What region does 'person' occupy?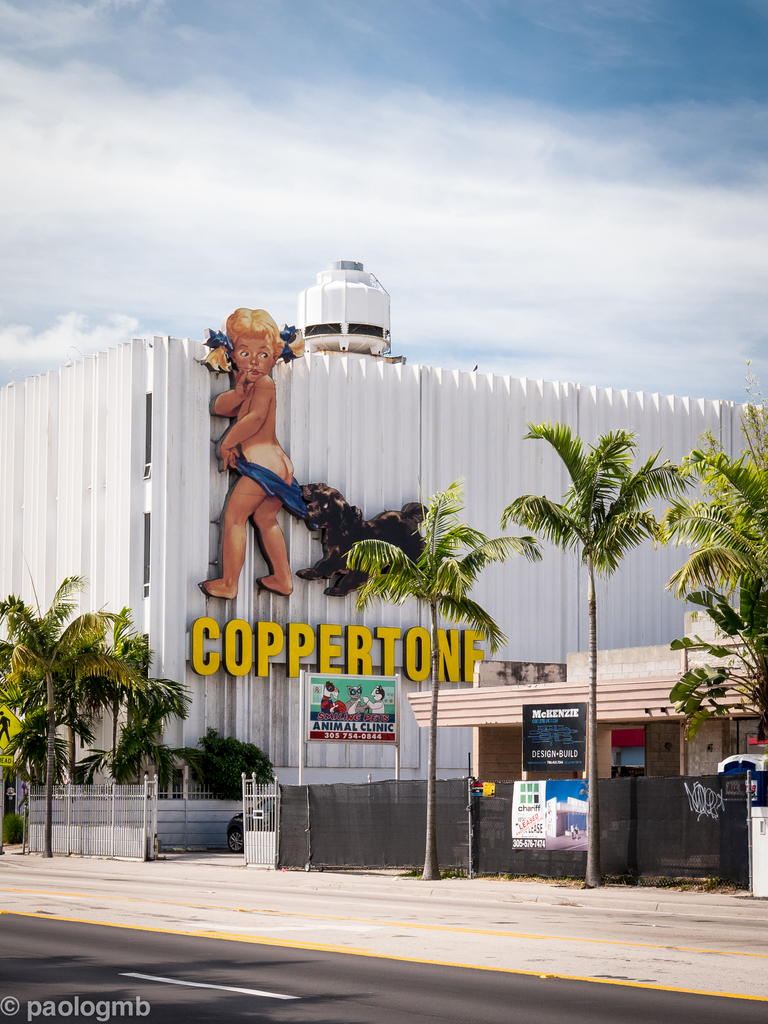
{"left": 197, "top": 301, "right": 296, "bottom": 609}.
